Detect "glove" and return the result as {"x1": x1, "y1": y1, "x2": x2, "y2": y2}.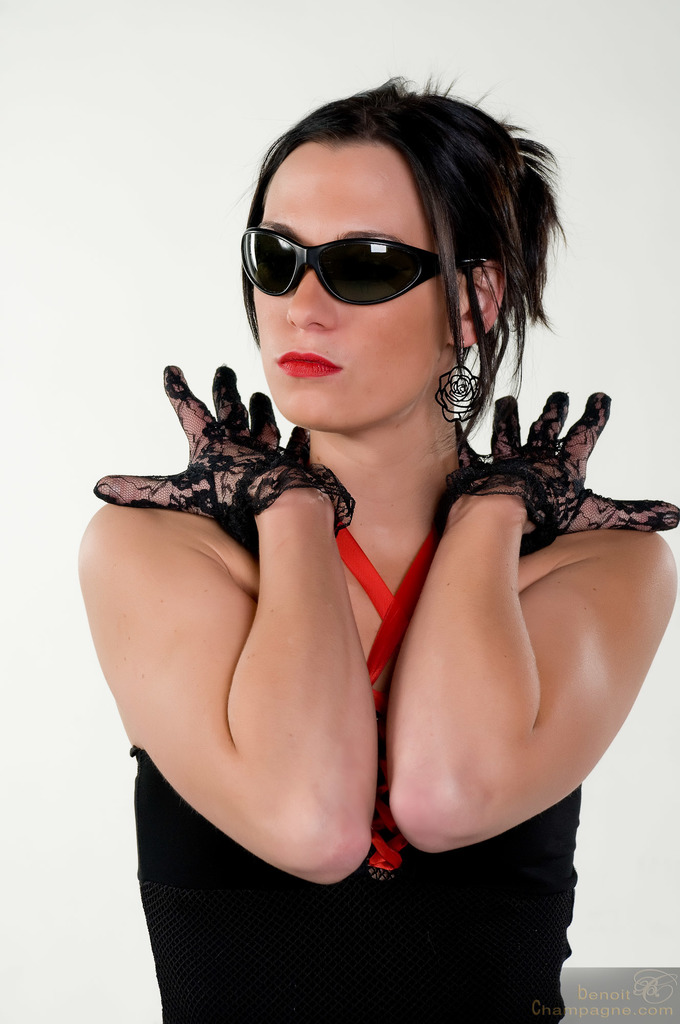
{"x1": 87, "y1": 358, "x2": 357, "y2": 535}.
